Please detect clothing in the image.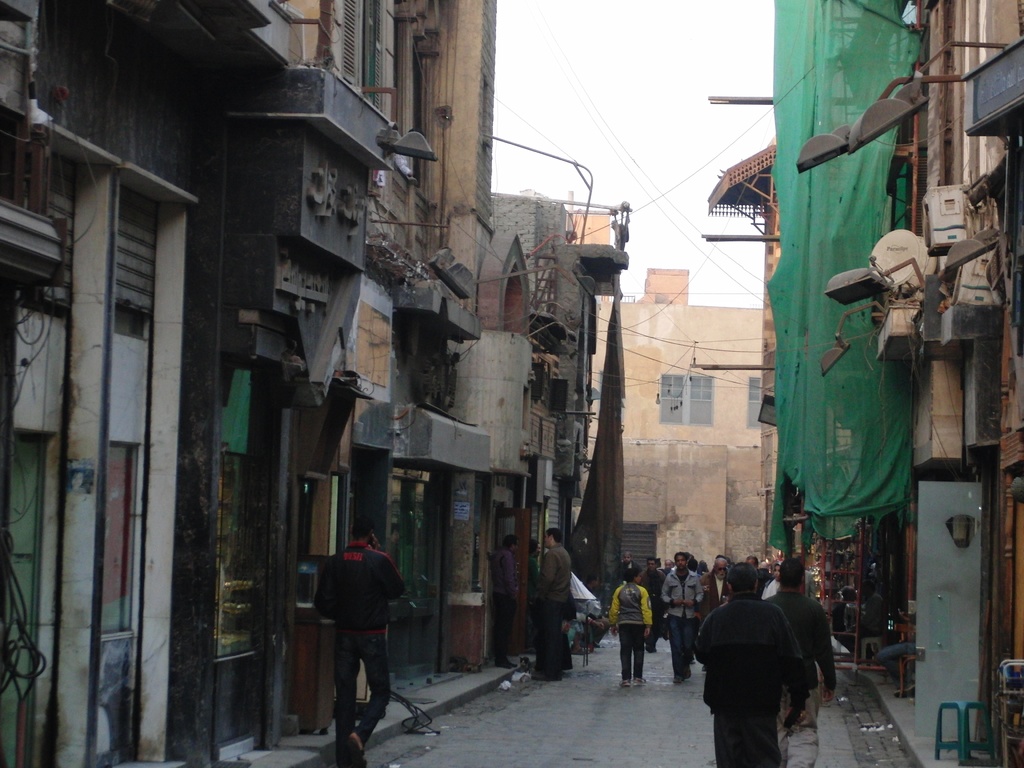
<region>761, 580, 776, 602</region>.
